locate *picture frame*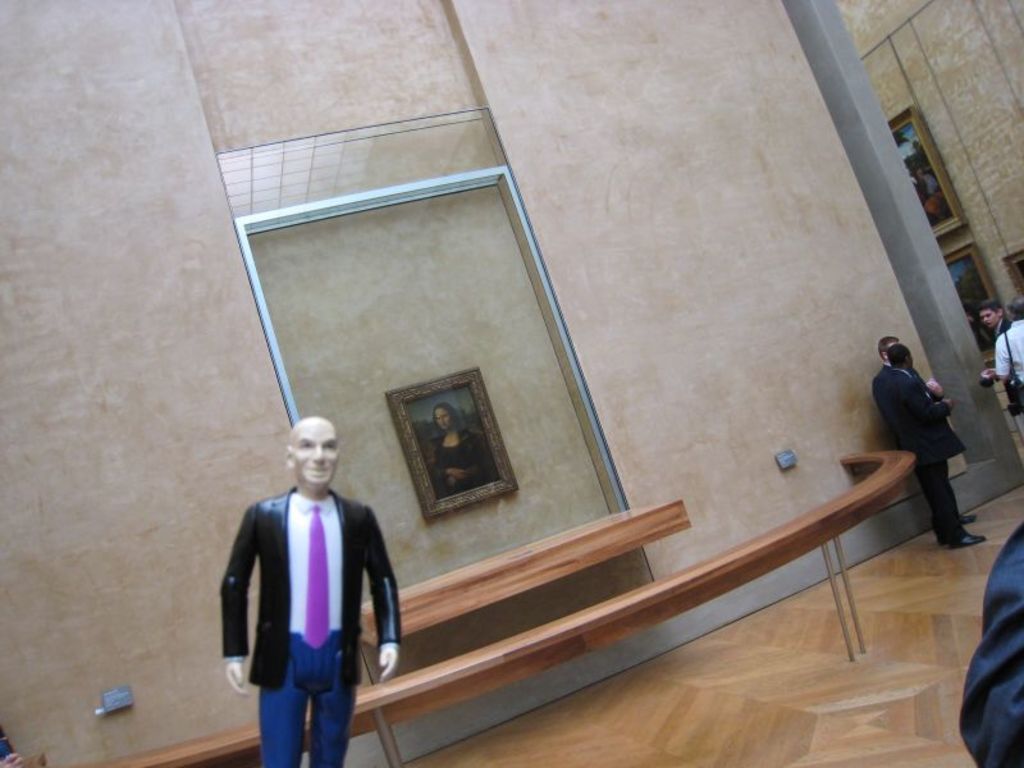
<box>887,104,966,241</box>
